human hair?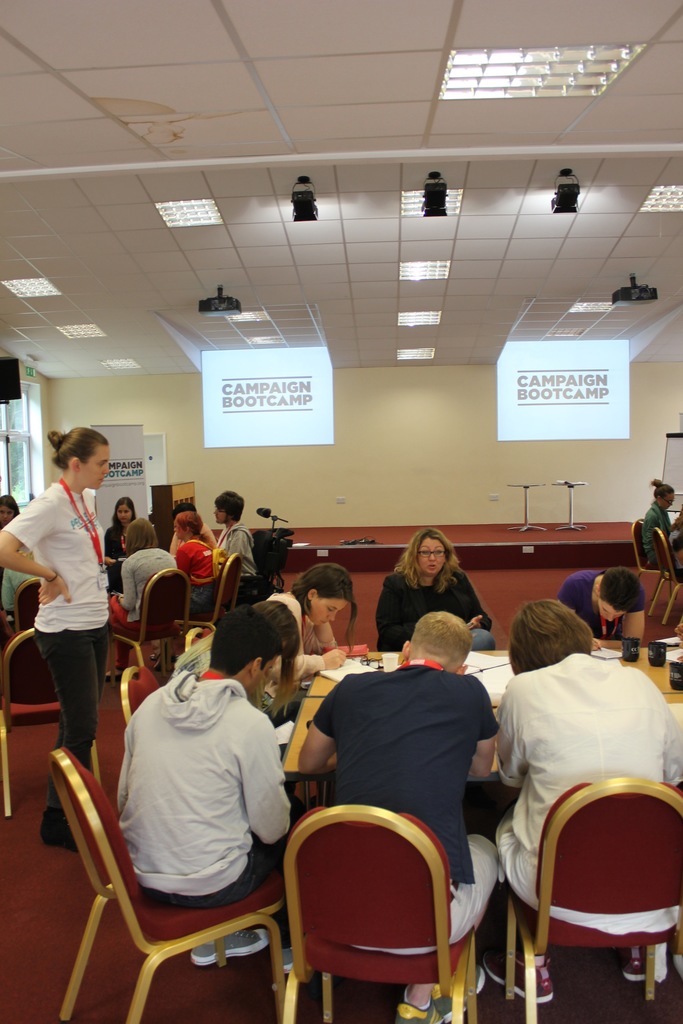
174:601:299:719
